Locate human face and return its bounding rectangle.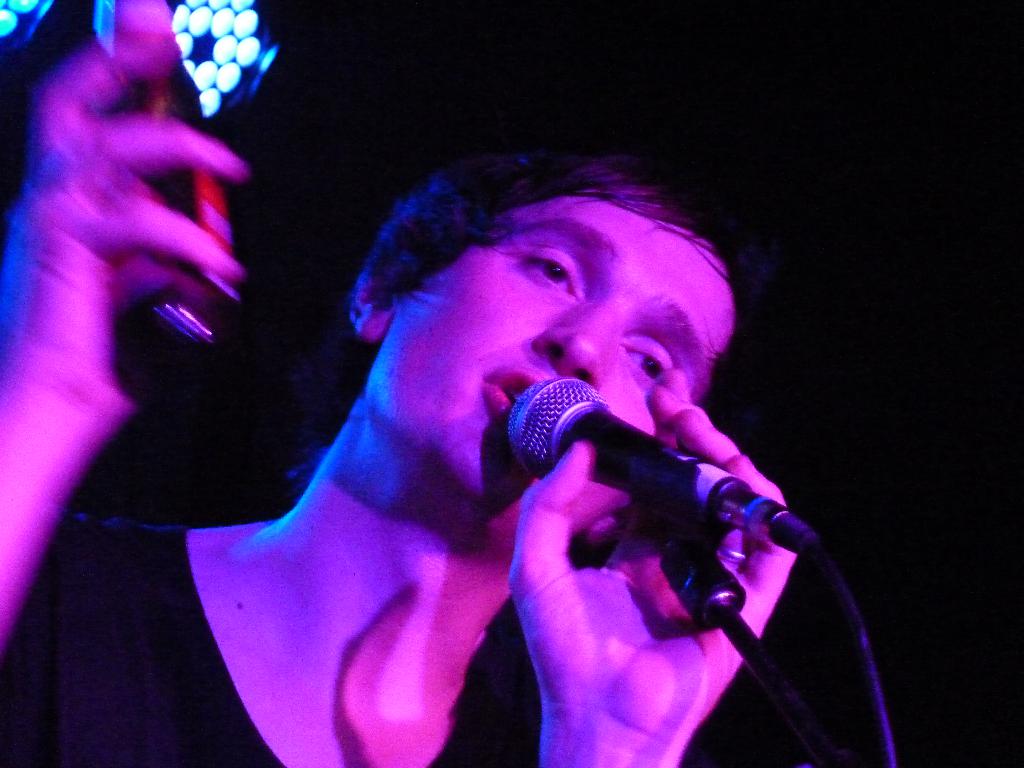
Rect(353, 198, 746, 536).
